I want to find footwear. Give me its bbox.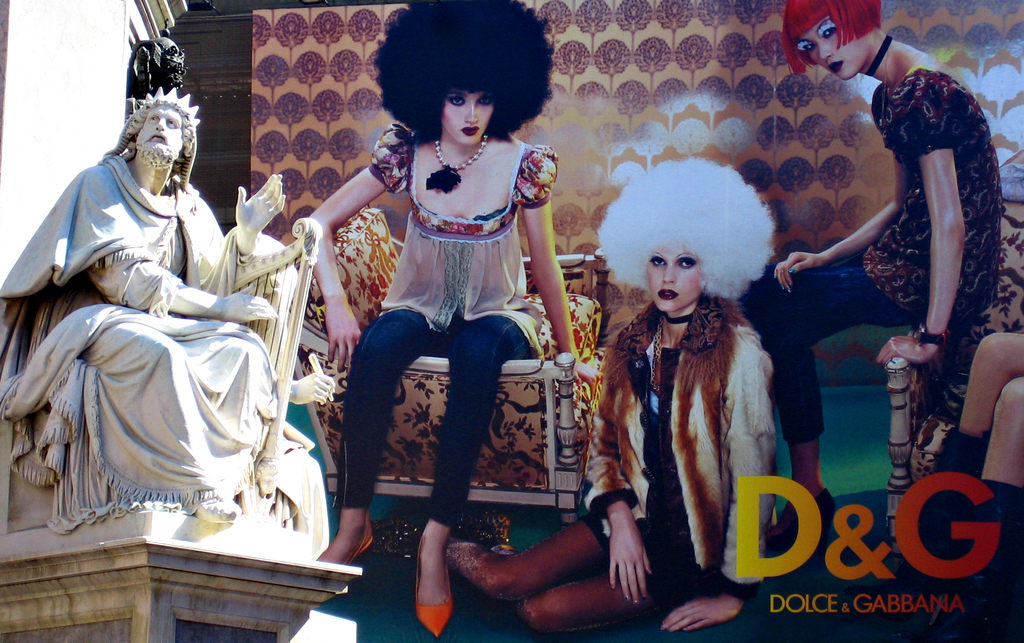
bbox(920, 484, 1022, 631).
